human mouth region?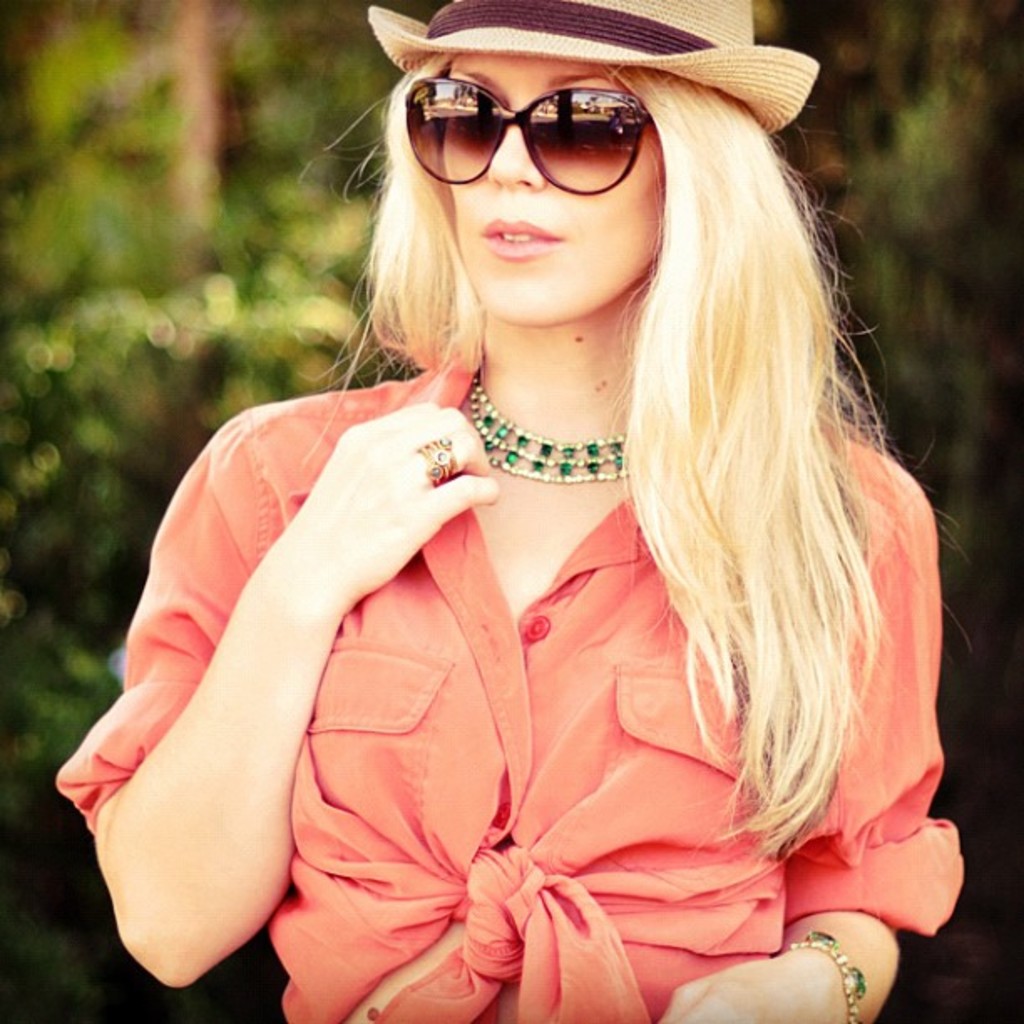
bbox=[484, 218, 562, 261]
